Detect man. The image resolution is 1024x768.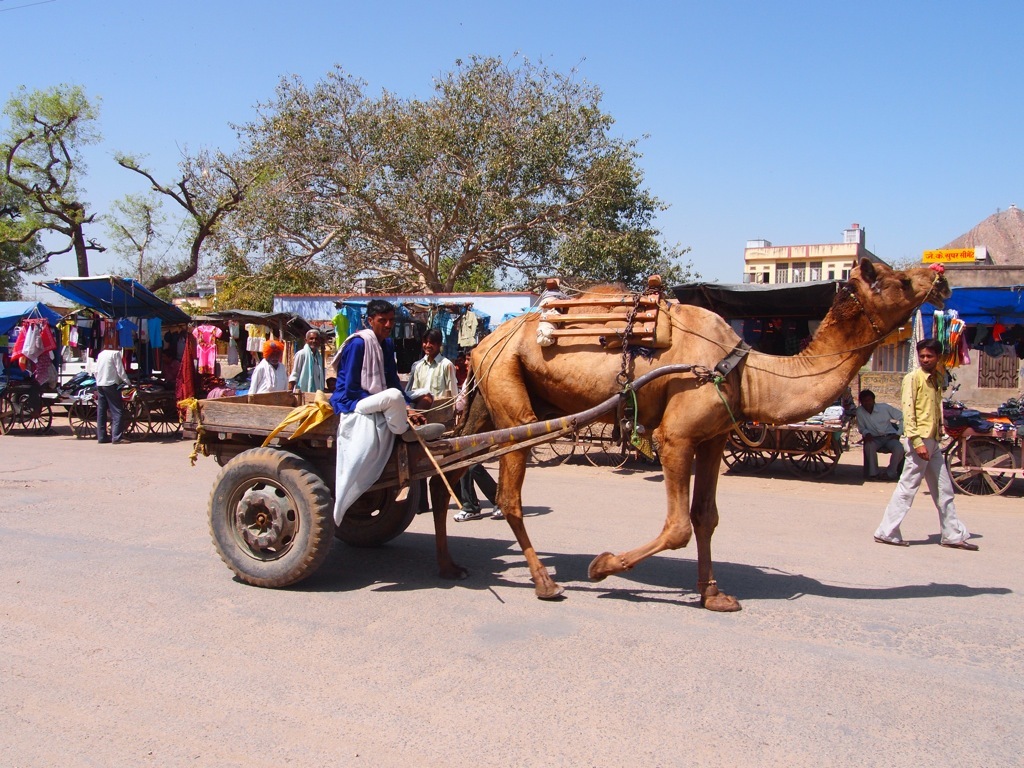
BBox(408, 326, 461, 525).
